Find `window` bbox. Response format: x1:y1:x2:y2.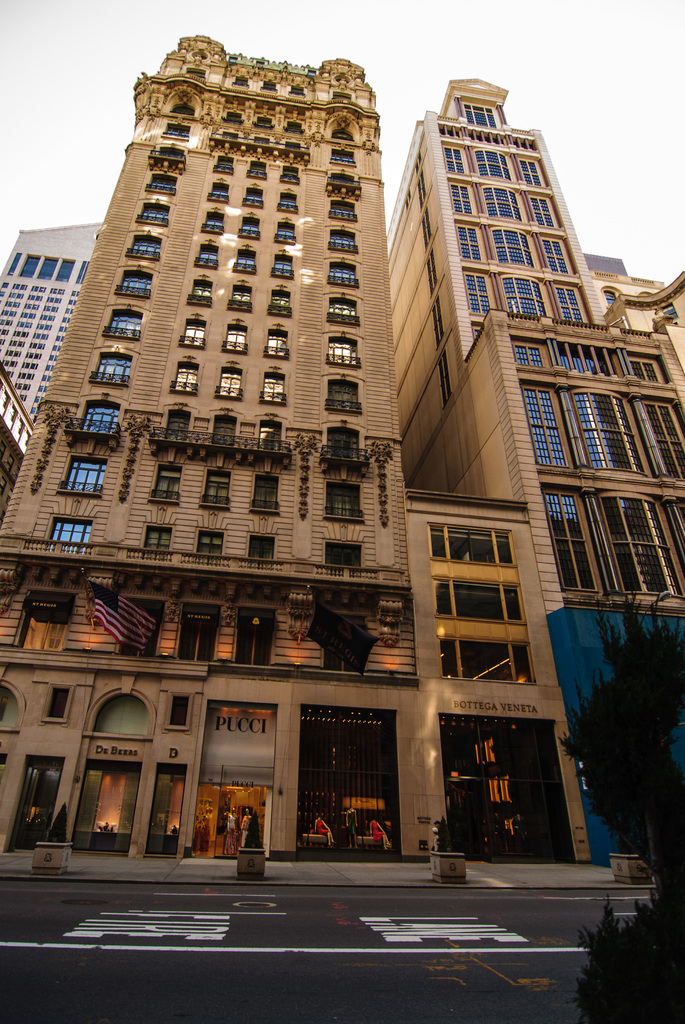
192:529:227:562.
